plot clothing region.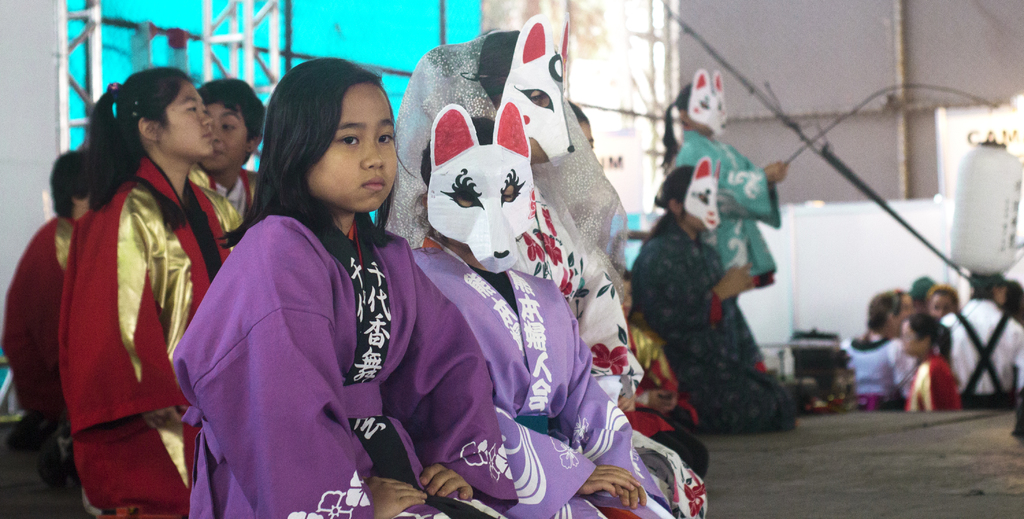
Plotted at x1=677, y1=132, x2=785, y2=286.
